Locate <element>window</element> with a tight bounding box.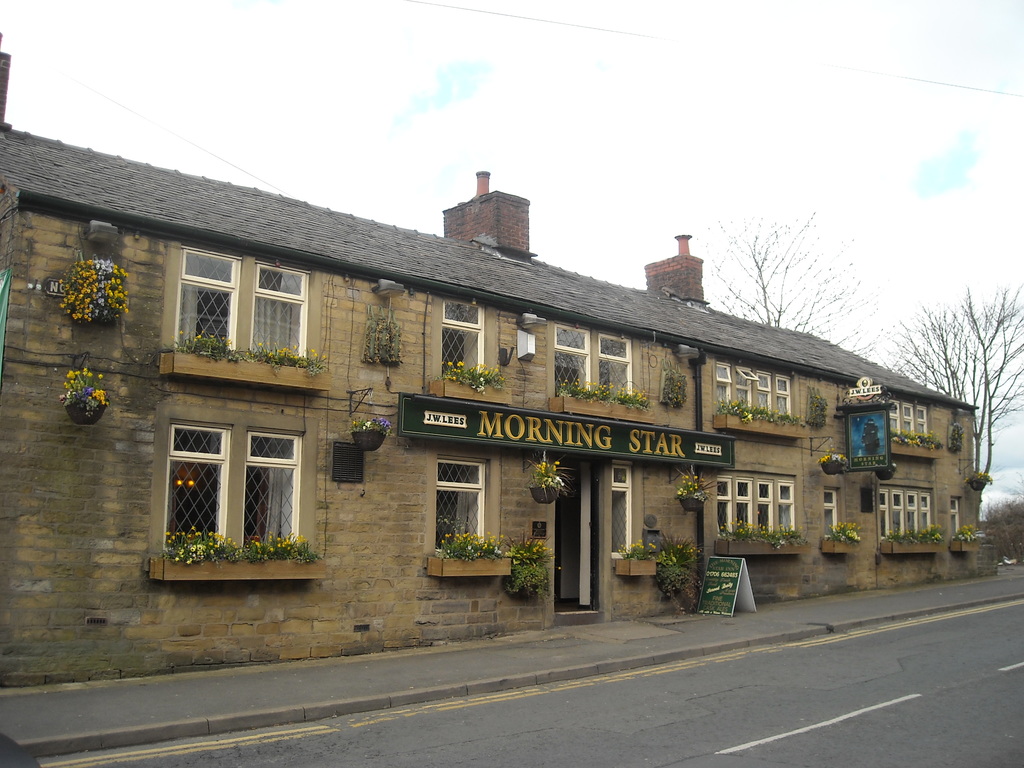
locate(773, 374, 789, 418).
